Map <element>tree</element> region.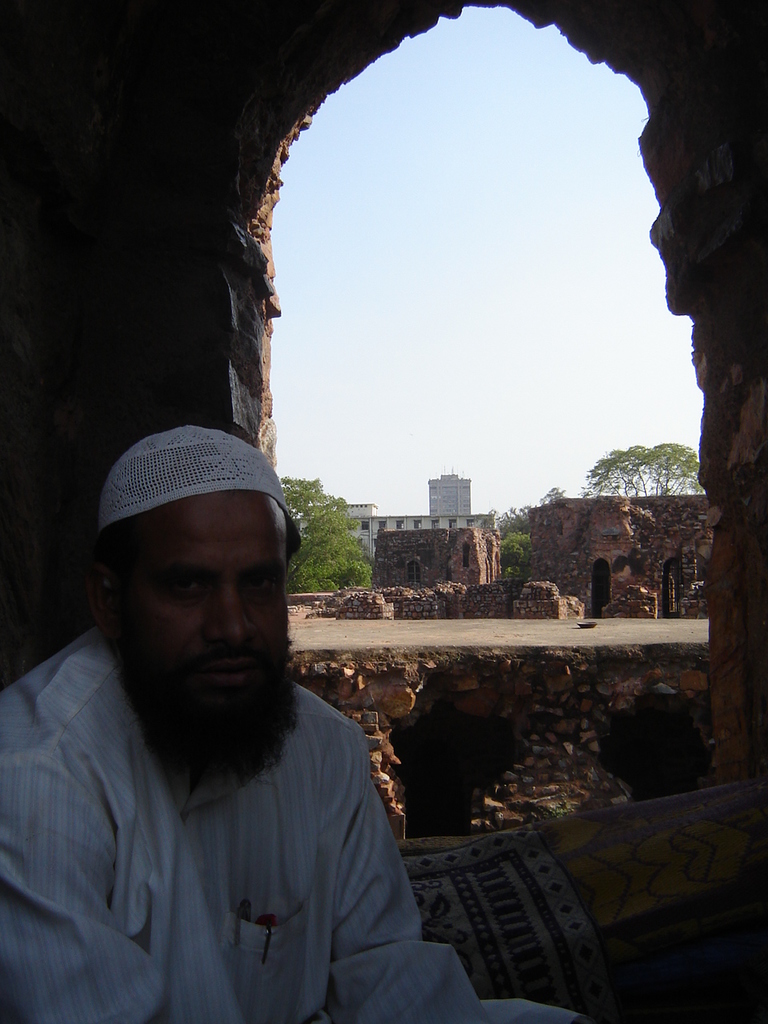
Mapped to rect(285, 474, 373, 586).
